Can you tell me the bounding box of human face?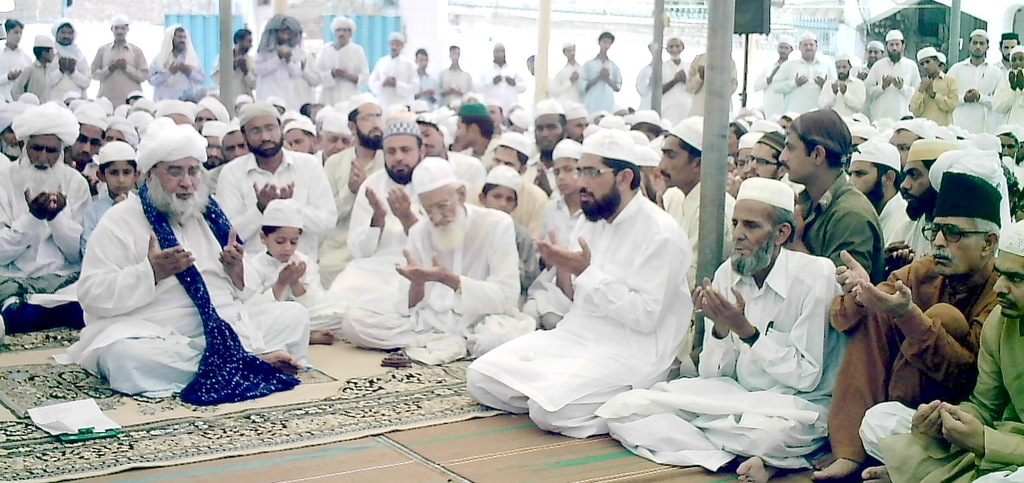
(x1=357, y1=104, x2=384, y2=149).
